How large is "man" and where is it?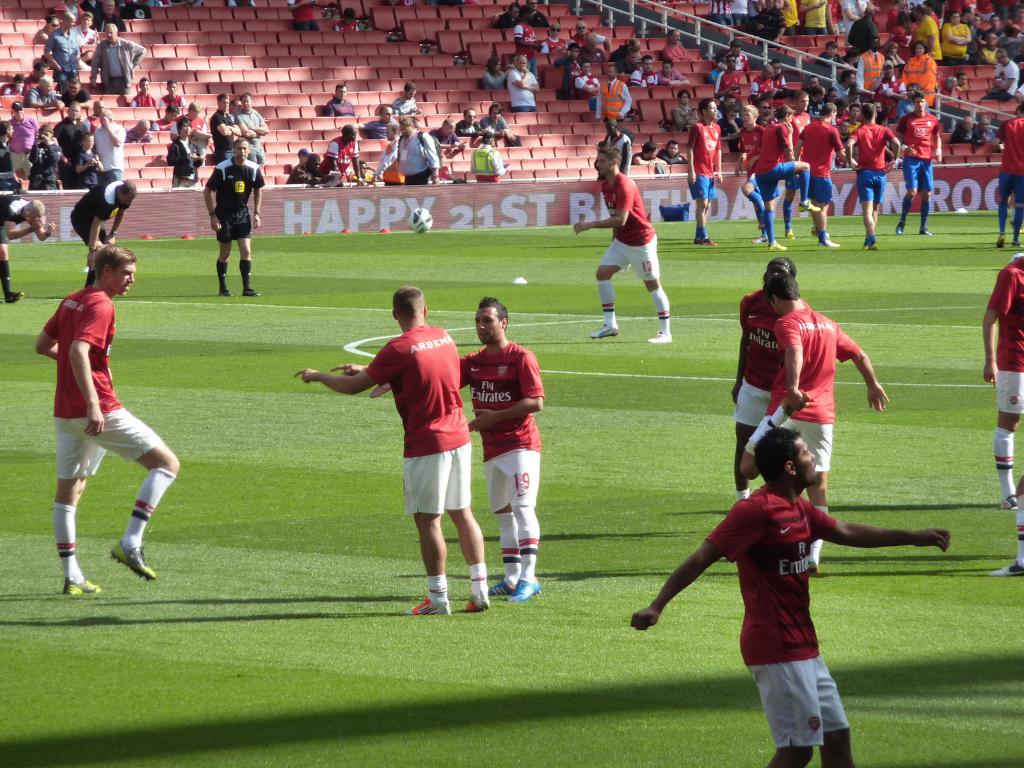
Bounding box: {"x1": 571, "y1": 19, "x2": 613, "y2": 55}.
